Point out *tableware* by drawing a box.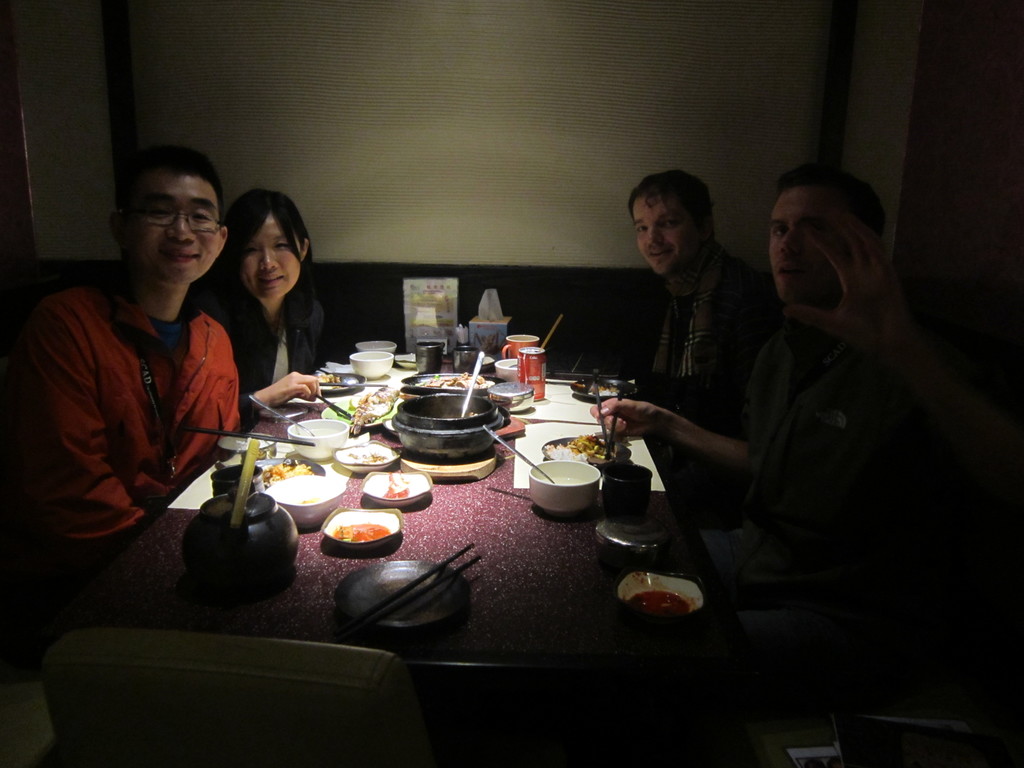
(397, 367, 493, 393).
